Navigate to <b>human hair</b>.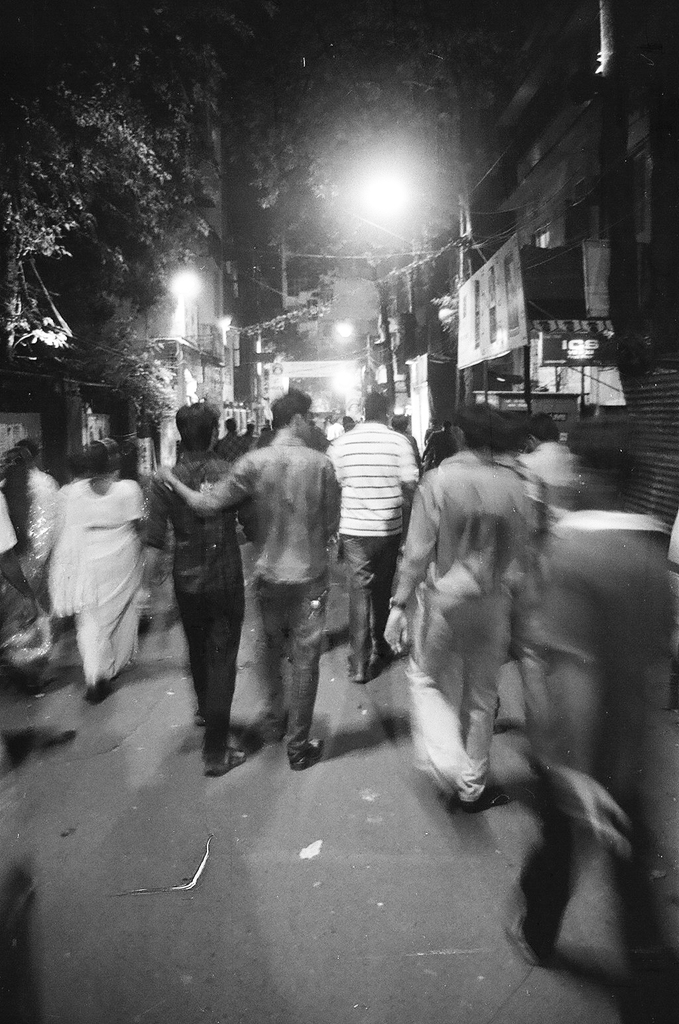
Navigation target: <region>526, 414, 560, 447</region>.
